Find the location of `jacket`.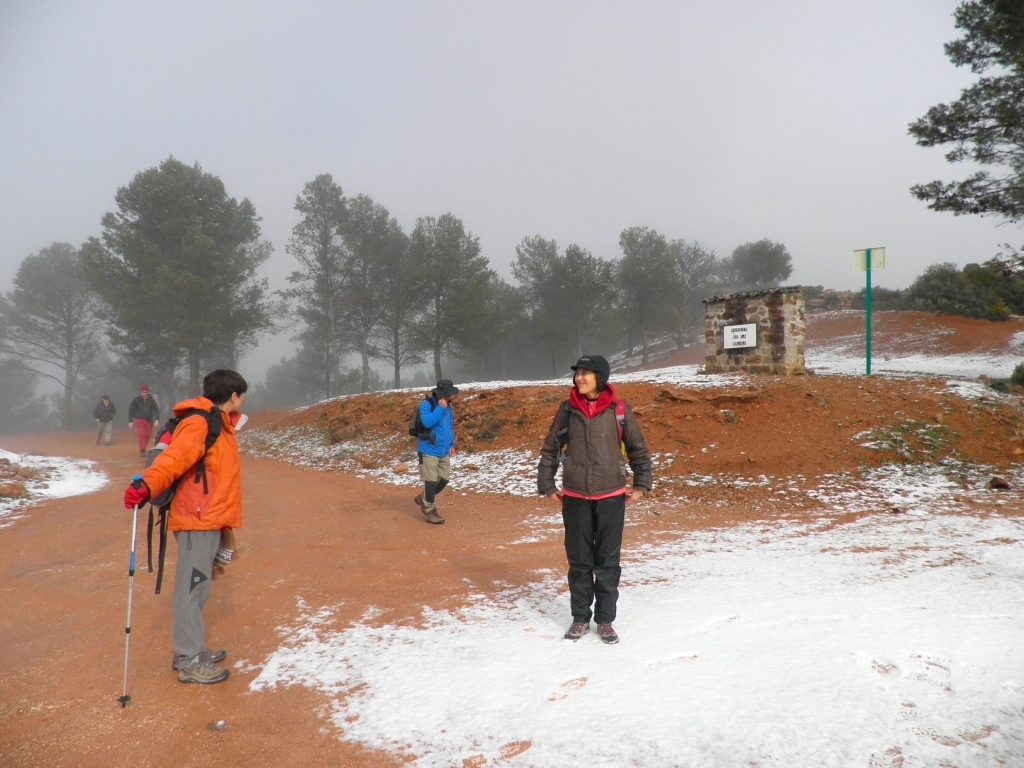
Location: bbox=[545, 371, 642, 529].
